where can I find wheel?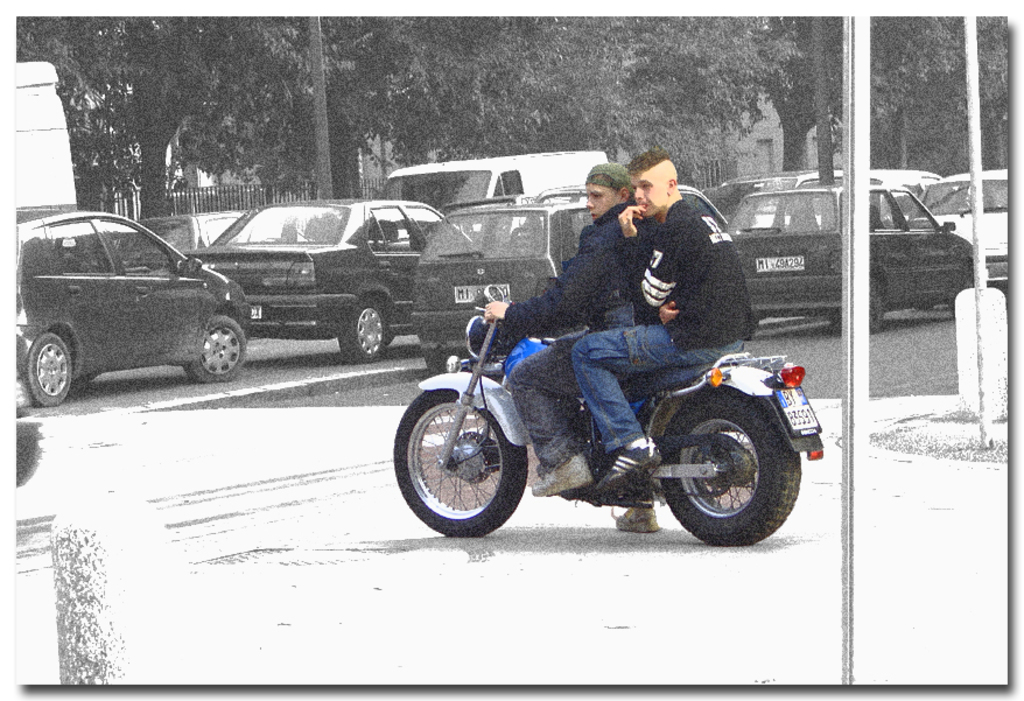
You can find it at [868,280,881,322].
